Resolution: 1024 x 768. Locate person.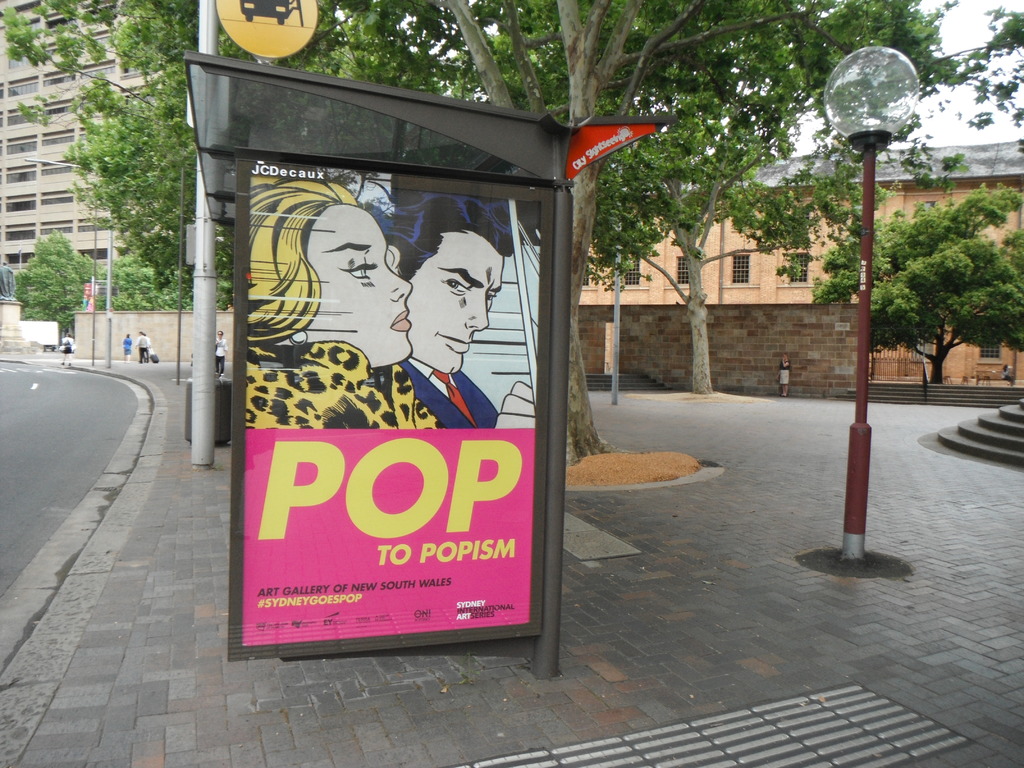
(x1=60, y1=332, x2=75, y2=364).
